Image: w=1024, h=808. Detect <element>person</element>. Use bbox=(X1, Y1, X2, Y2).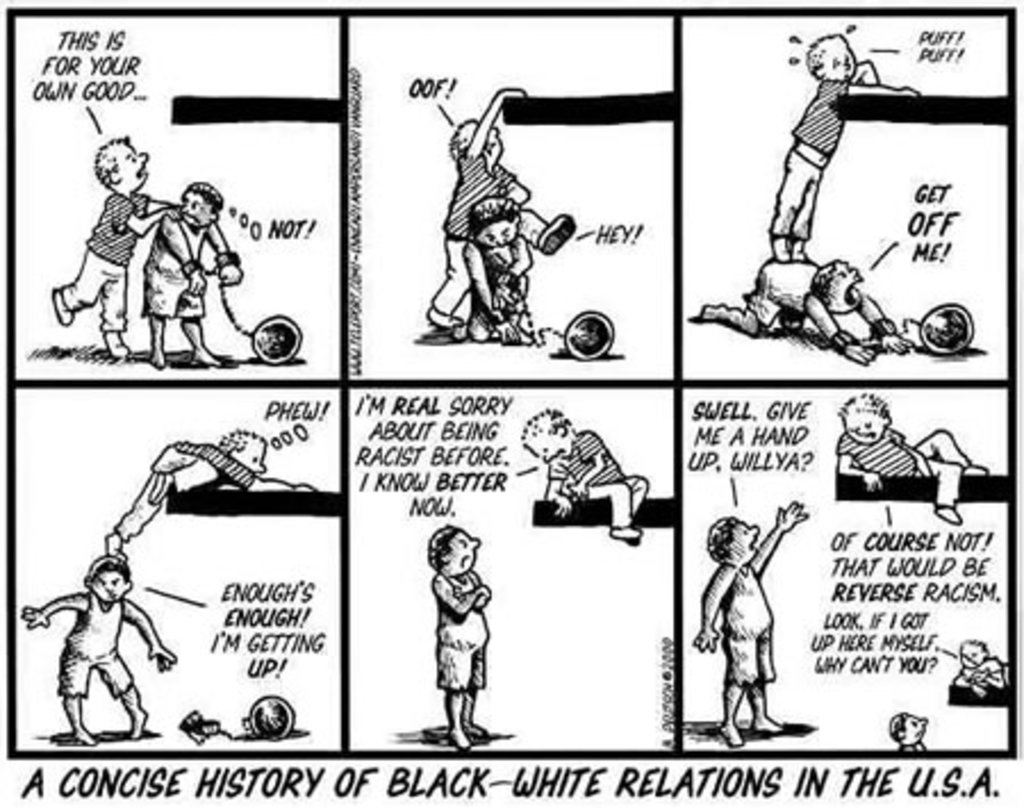
bbox=(892, 712, 931, 747).
